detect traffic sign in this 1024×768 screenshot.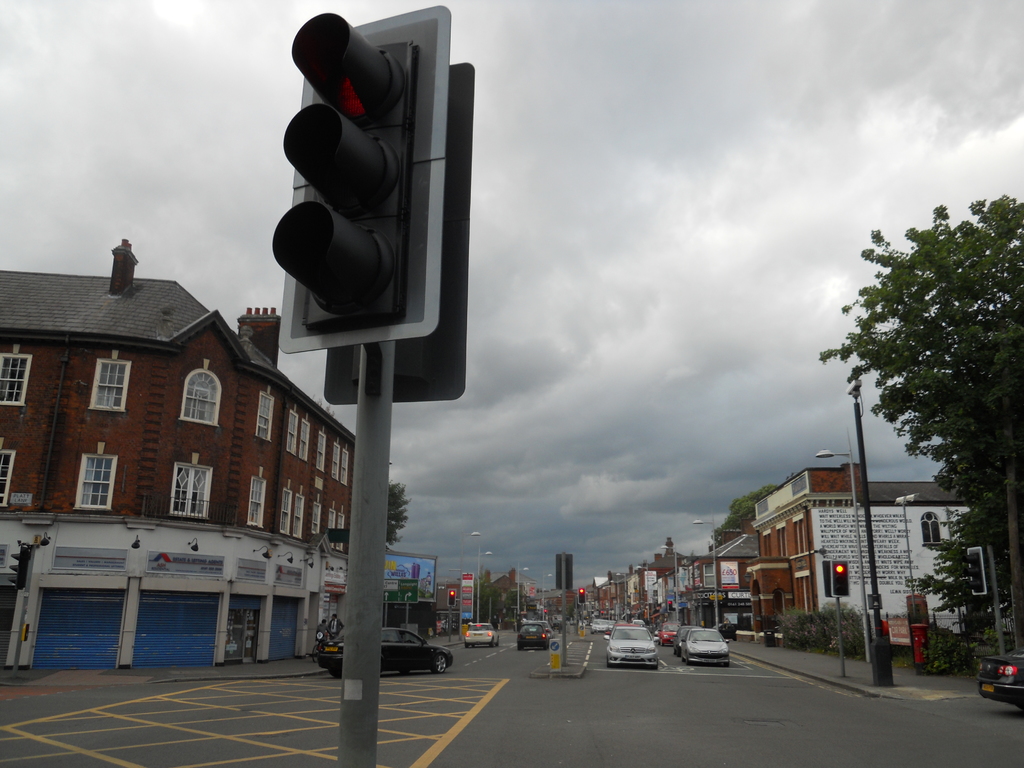
Detection: rect(382, 578, 419, 607).
